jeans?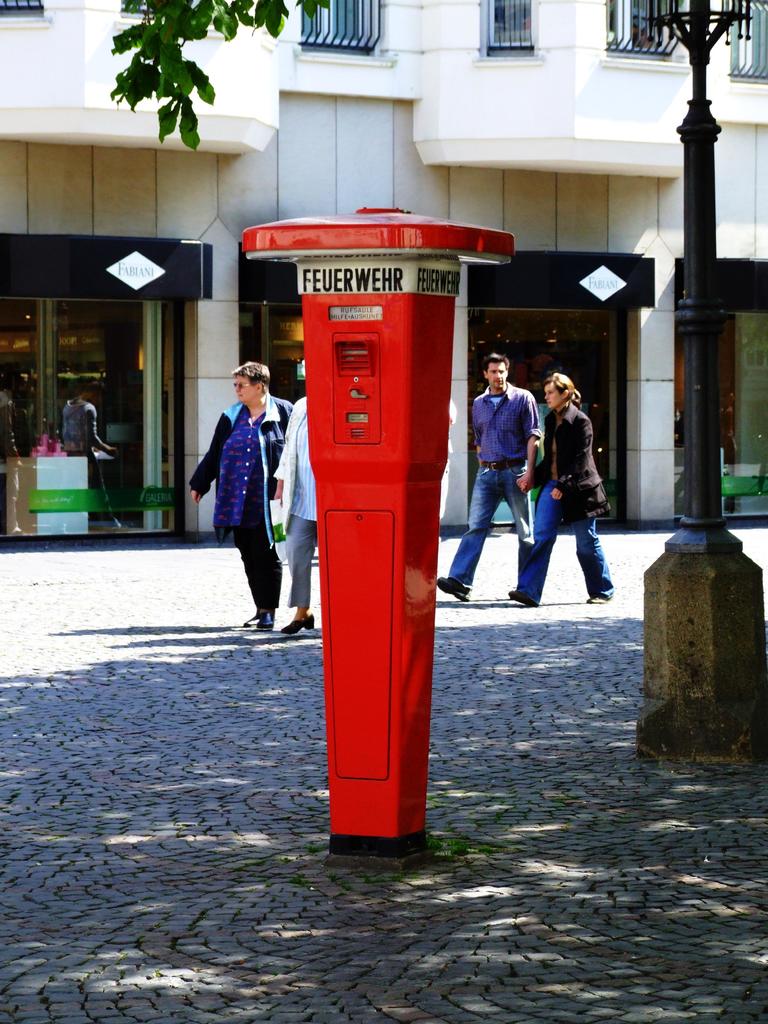
box=[445, 458, 532, 579]
